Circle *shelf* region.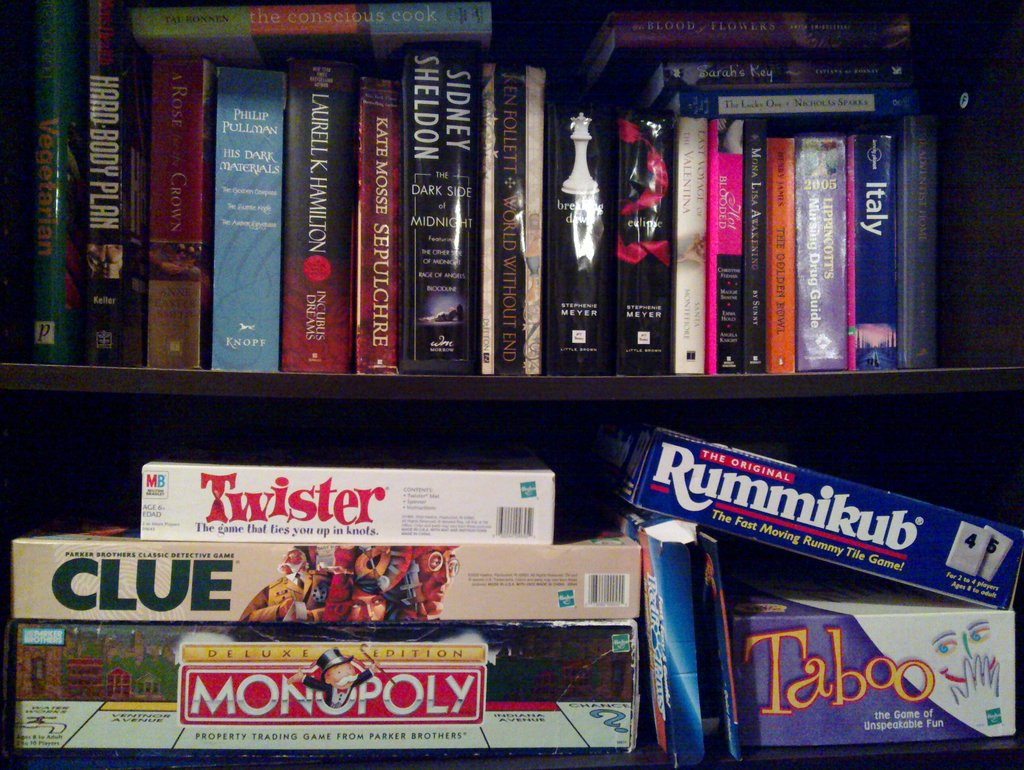
Region: 0, 0, 1023, 769.
